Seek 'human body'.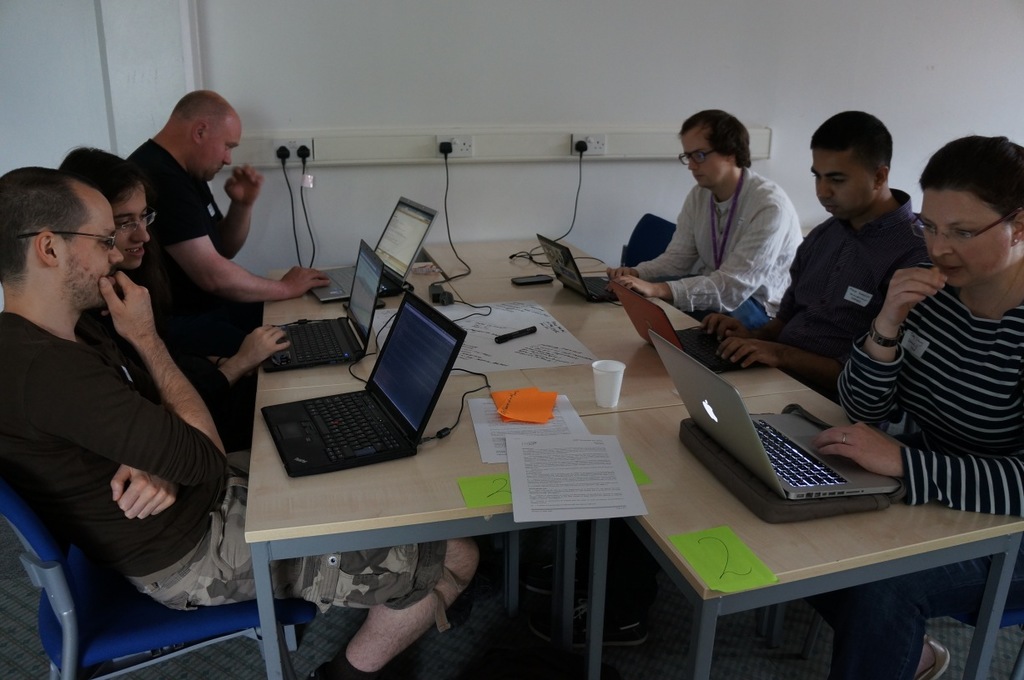
bbox=(813, 254, 1023, 679).
